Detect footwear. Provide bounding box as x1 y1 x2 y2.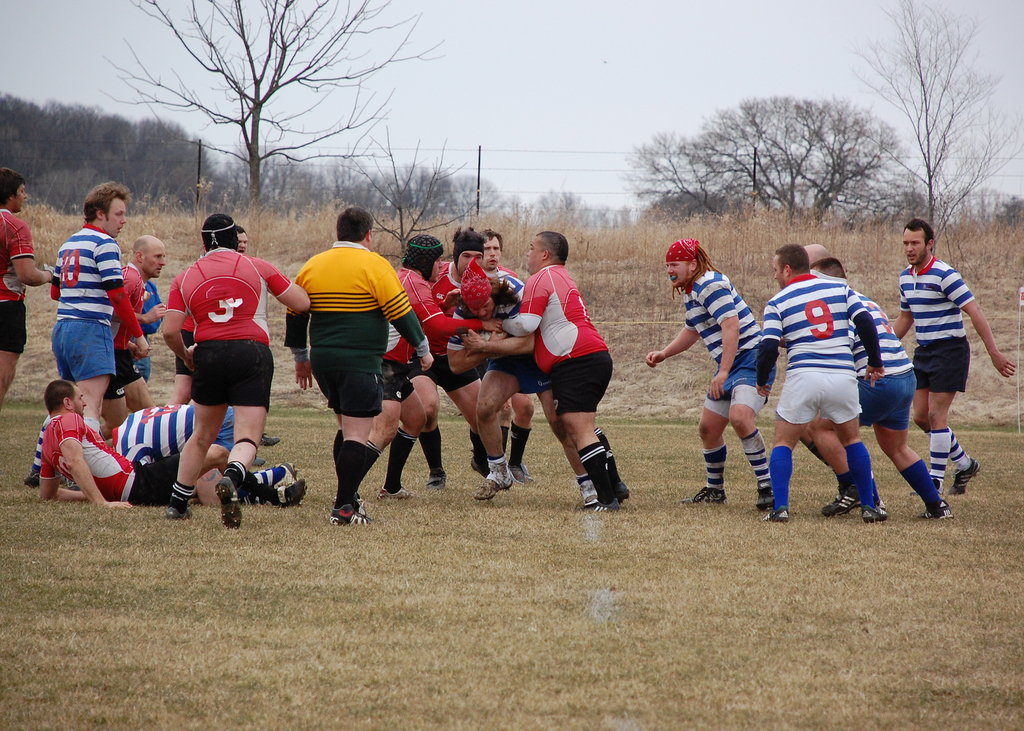
823 483 865 517.
